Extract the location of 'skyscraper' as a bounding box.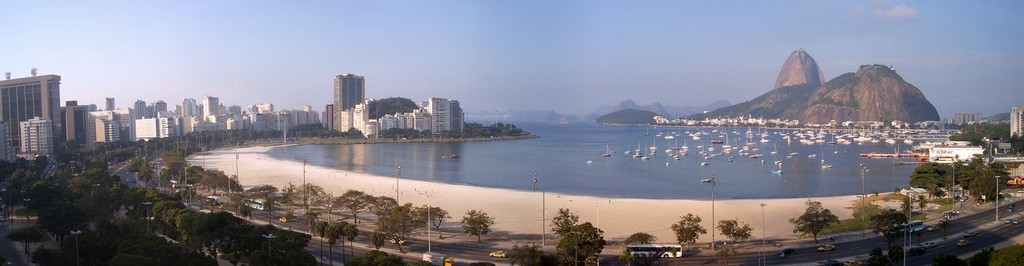
100, 97, 116, 112.
